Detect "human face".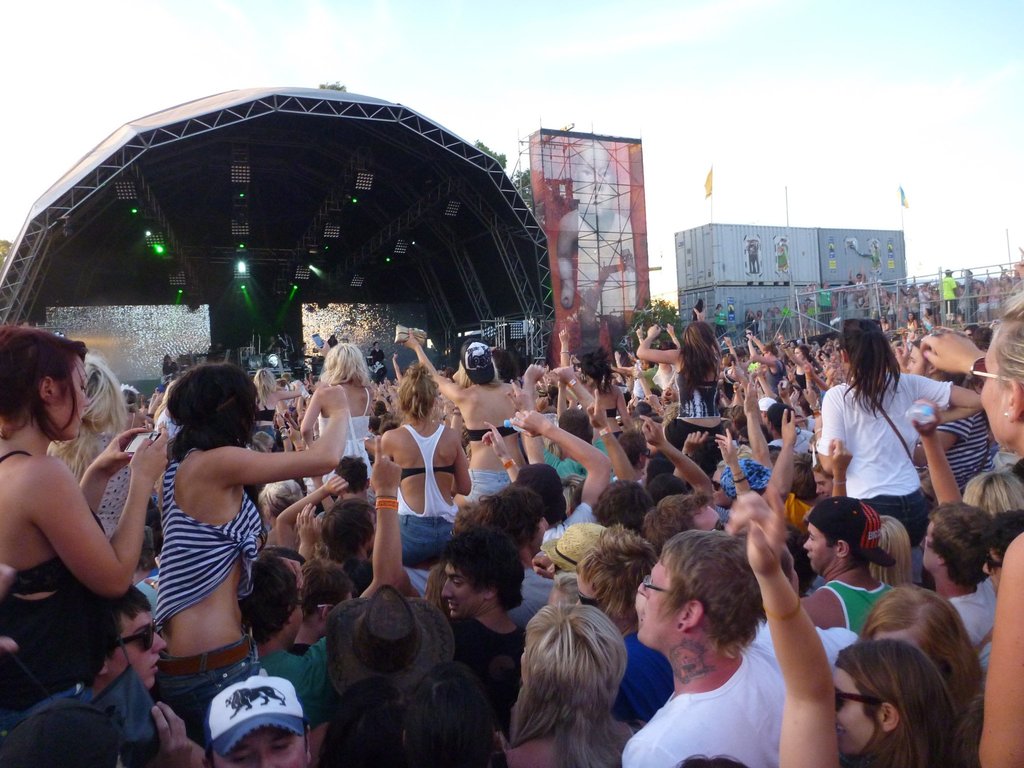
Detected at <box>982,548,1004,593</box>.
